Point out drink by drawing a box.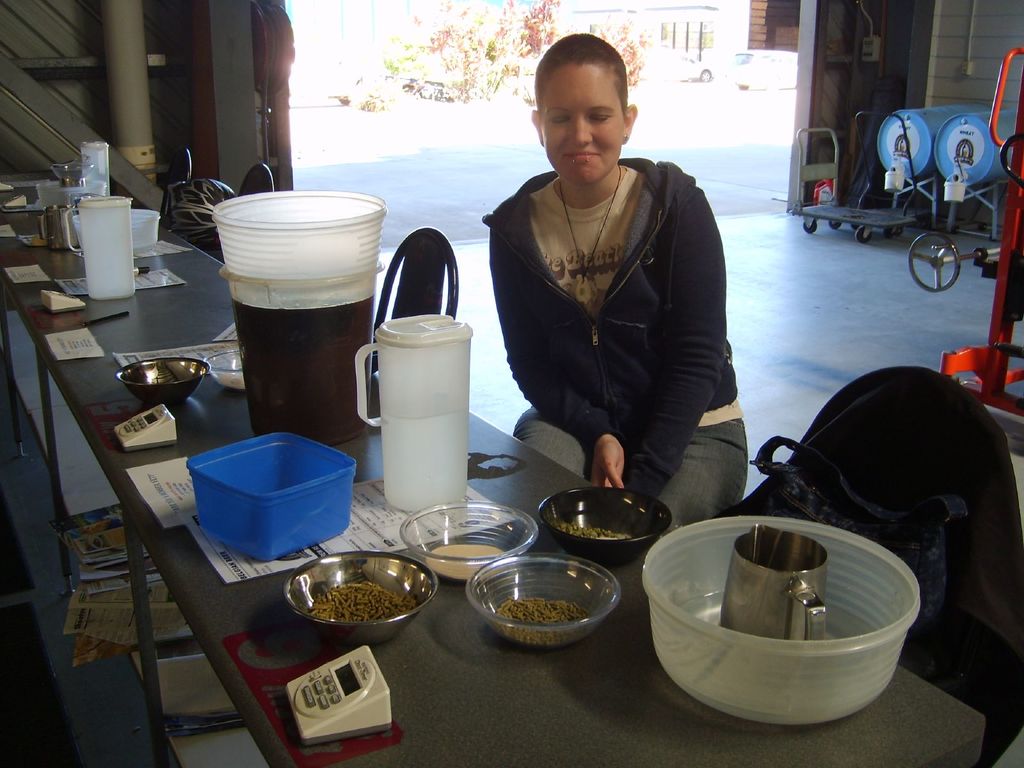
[left=365, top=298, right=481, bottom=522].
